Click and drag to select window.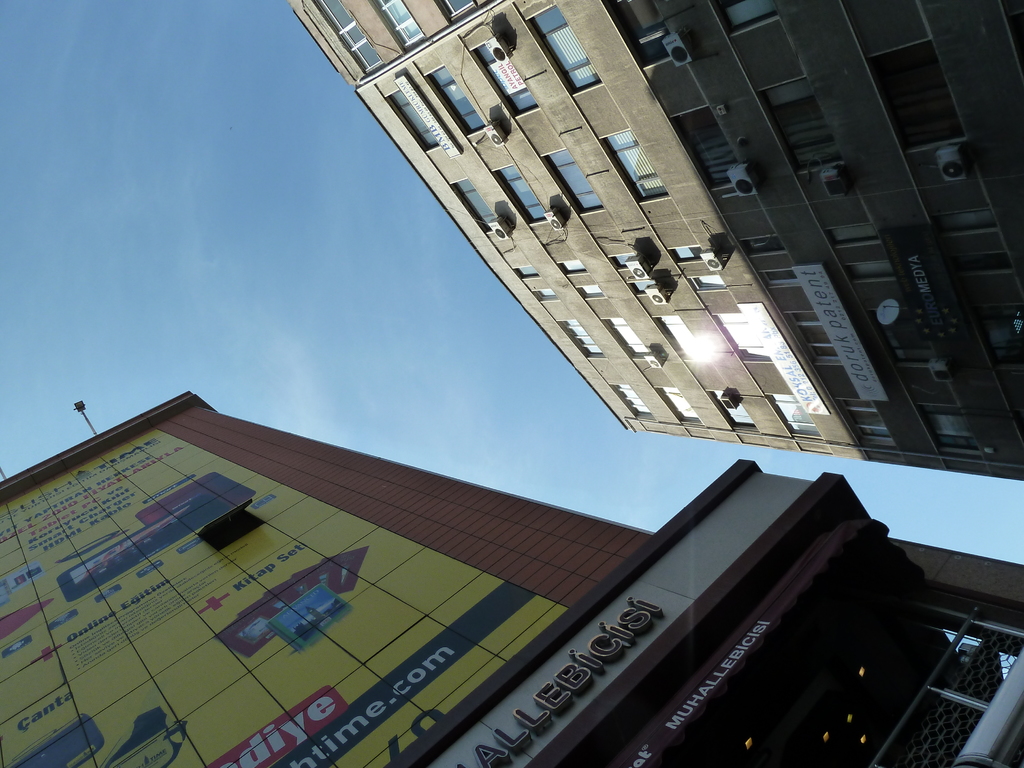
Selection: [x1=429, y1=58, x2=482, y2=131].
